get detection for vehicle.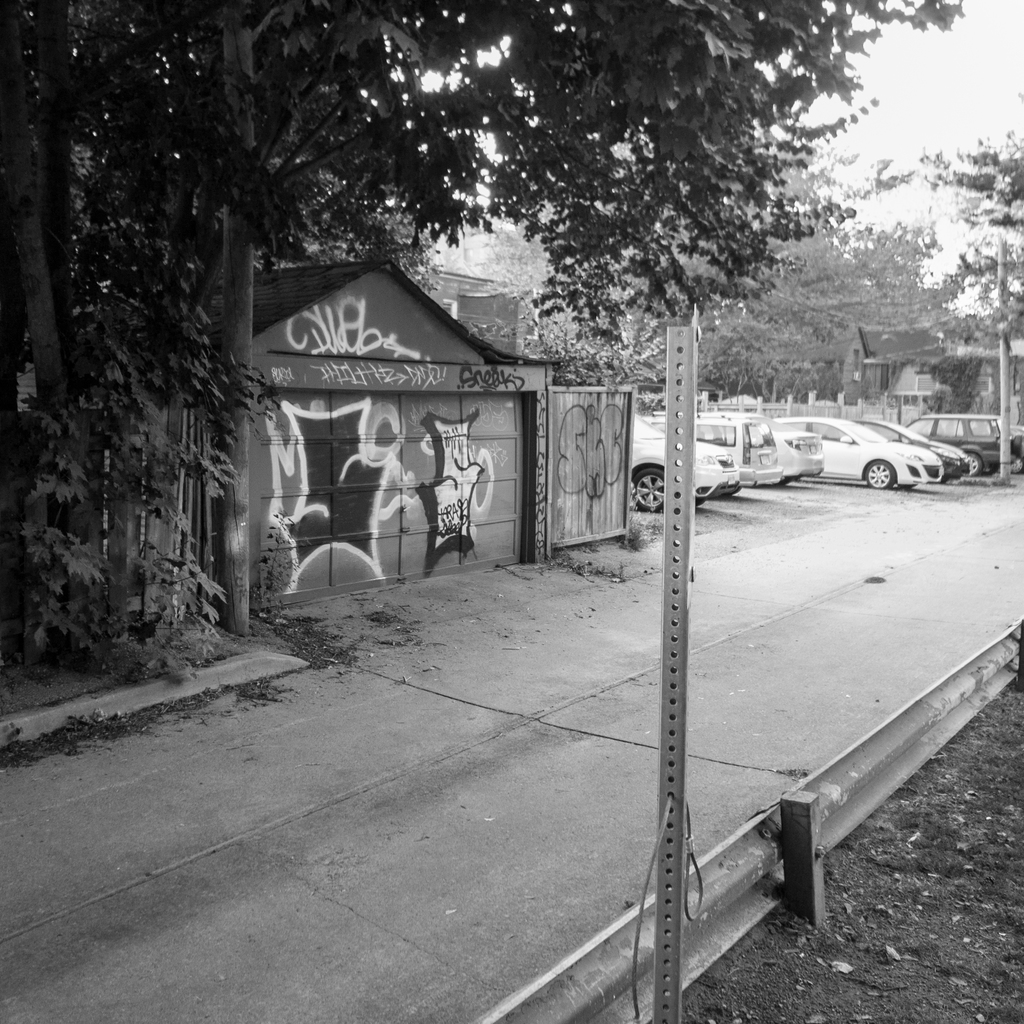
Detection: crop(660, 404, 786, 490).
